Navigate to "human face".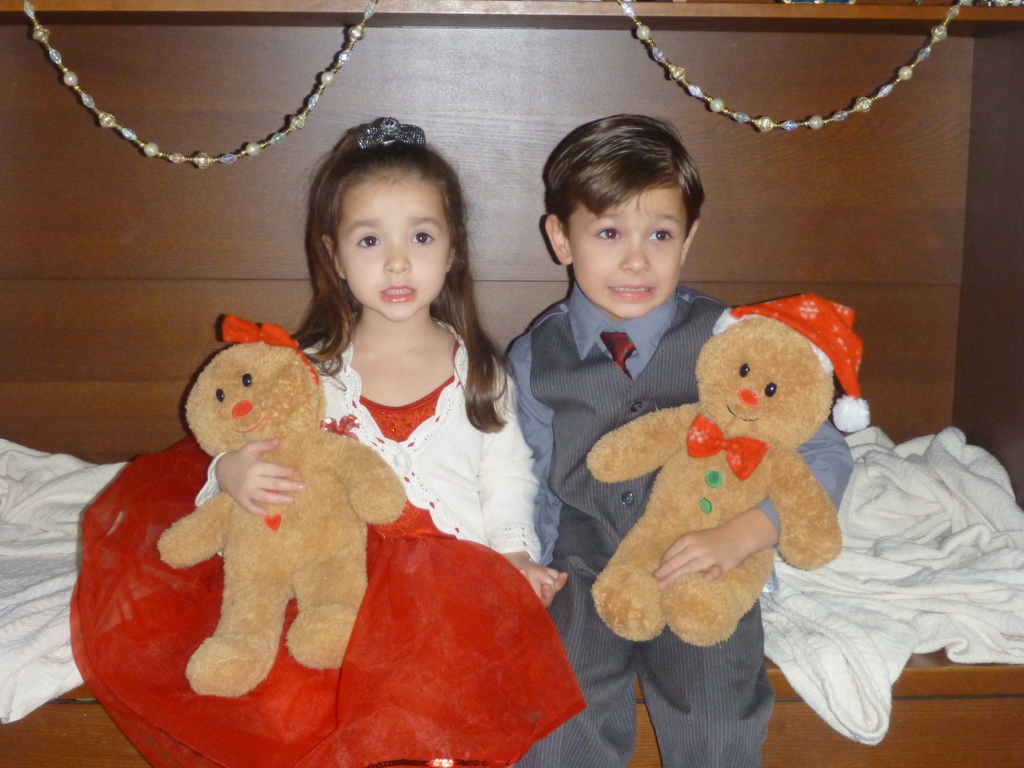
Navigation target: box=[349, 179, 445, 323].
